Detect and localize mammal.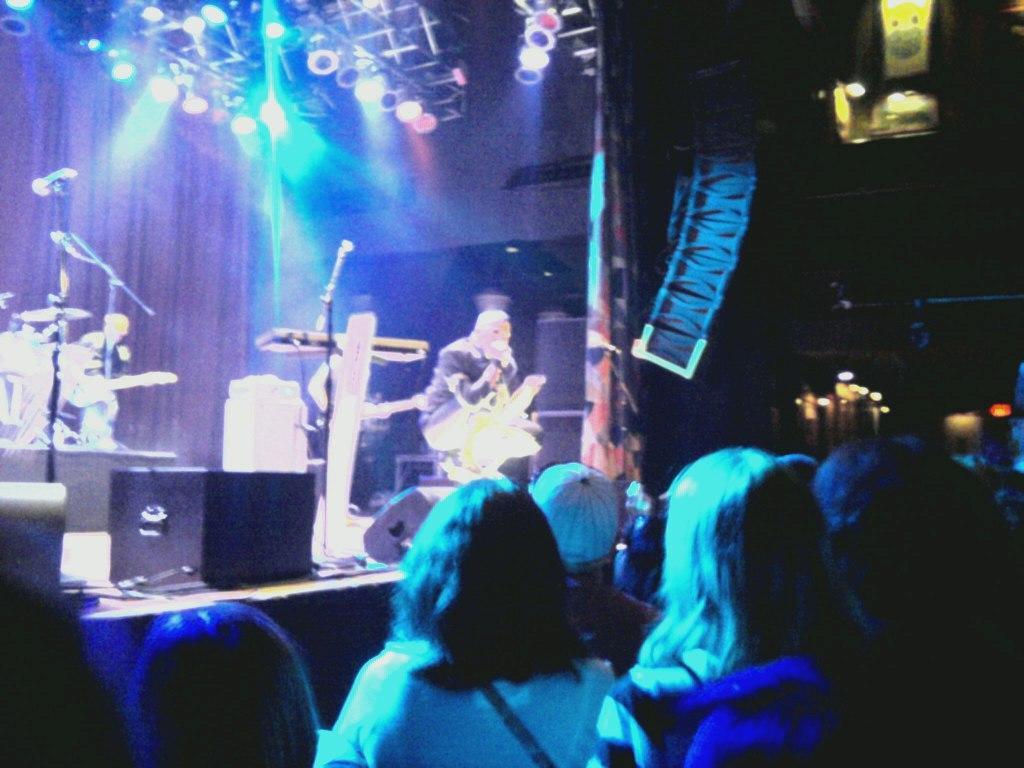
Localized at region(298, 460, 625, 755).
